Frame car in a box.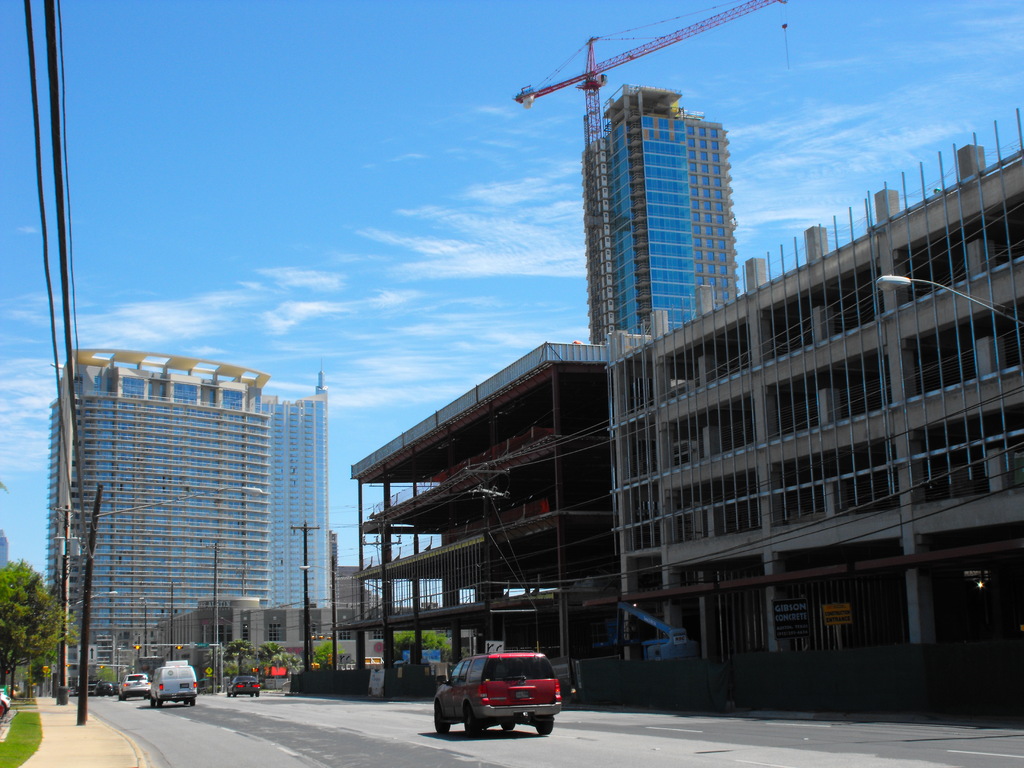
[433,657,564,739].
